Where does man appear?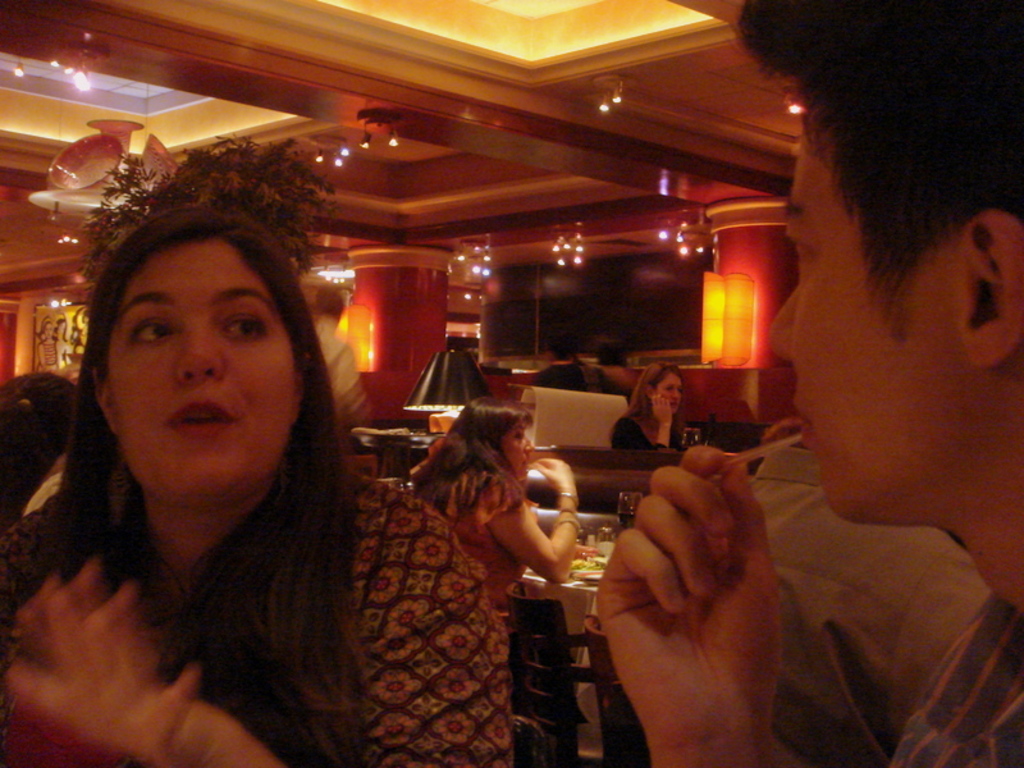
Appears at 315/269/372/436.
